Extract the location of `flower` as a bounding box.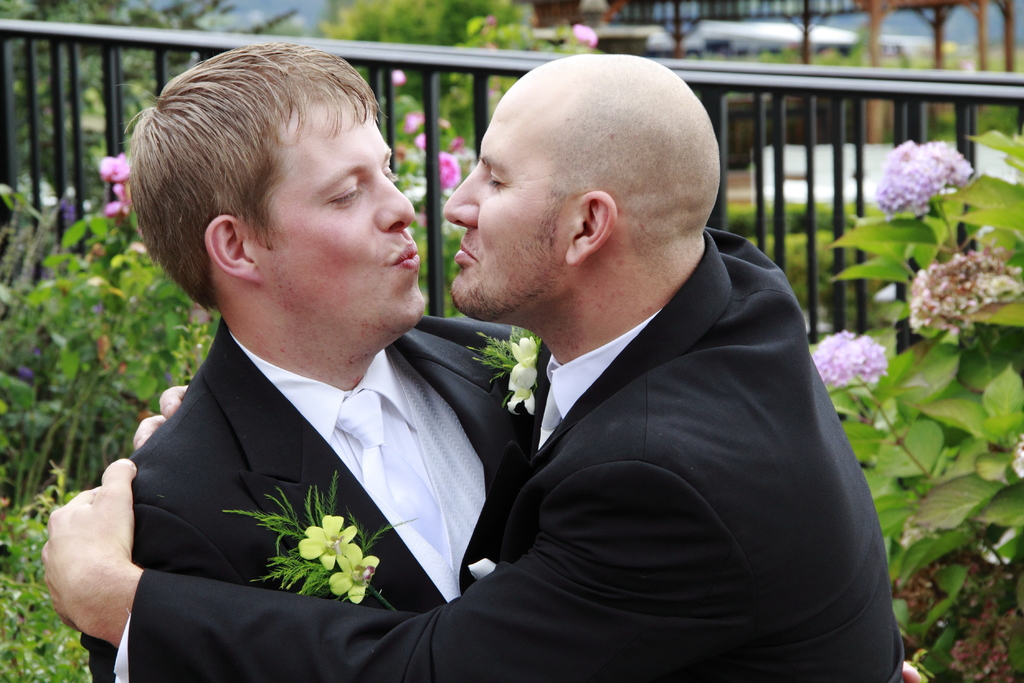
<bbox>331, 543, 380, 607</bbox>.
